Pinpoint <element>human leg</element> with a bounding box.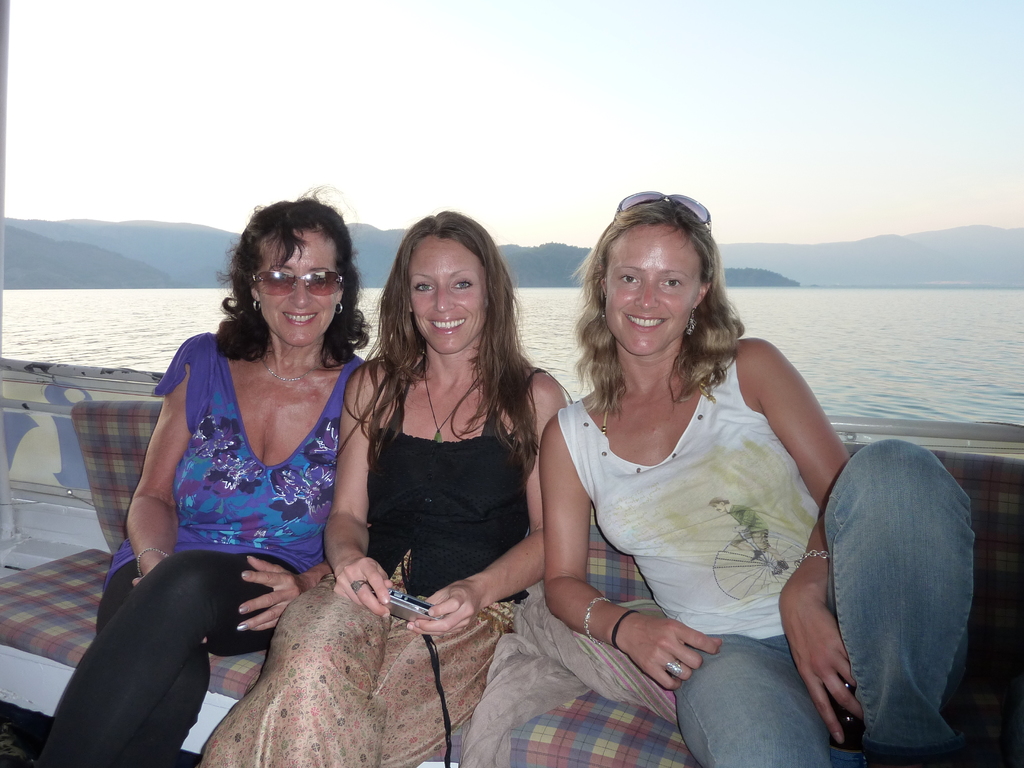
33:554:302:765.
